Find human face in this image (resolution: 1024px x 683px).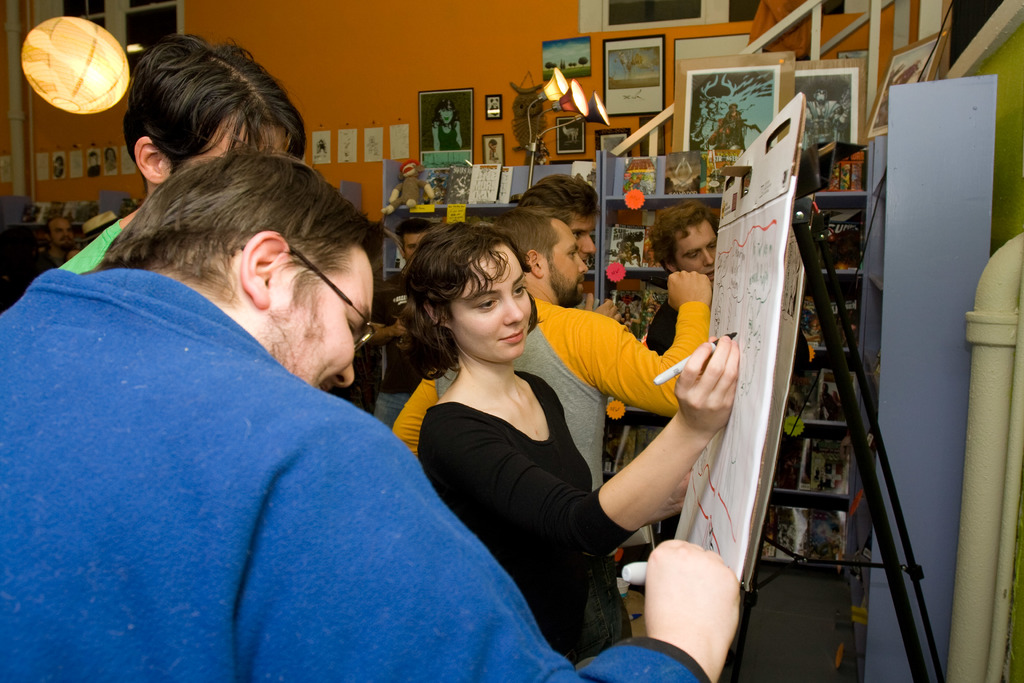
x1=455, y1=239, x2=535, y2=359.
